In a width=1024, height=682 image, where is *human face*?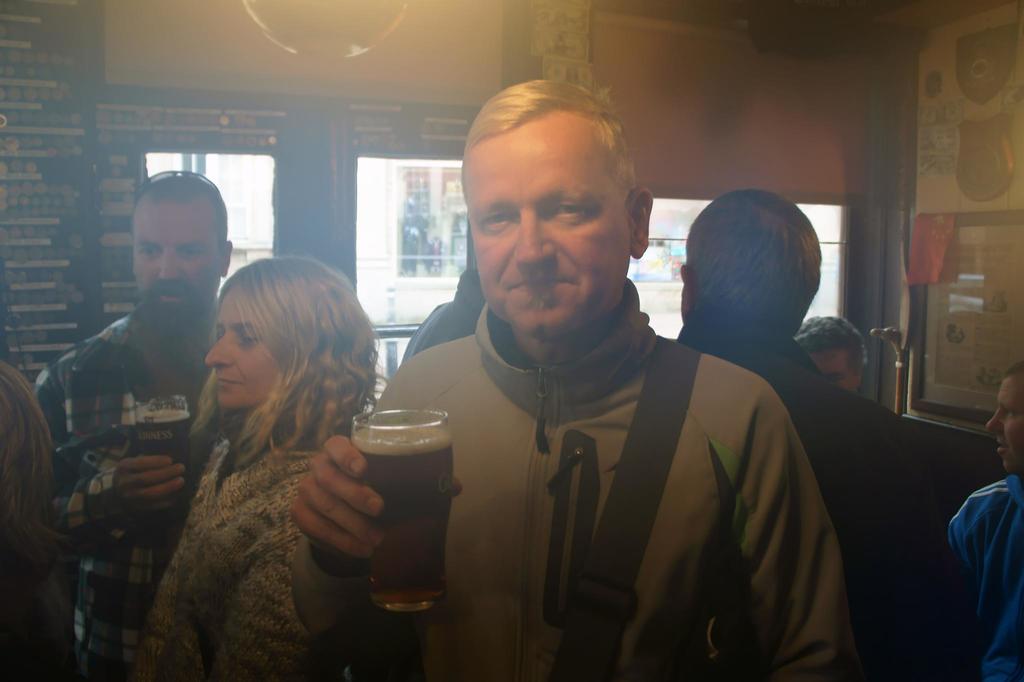
<bbox>202, 283, 286, 412</bbox>.
